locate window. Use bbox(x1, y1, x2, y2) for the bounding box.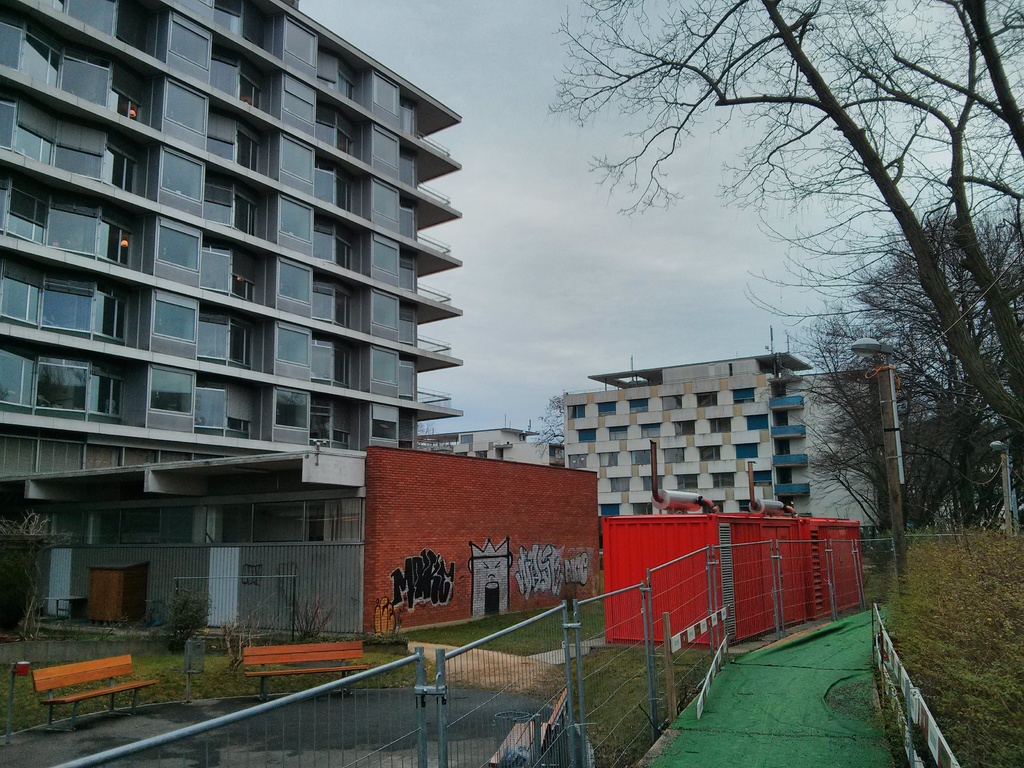
bbox(271, 390, 307, 429).
